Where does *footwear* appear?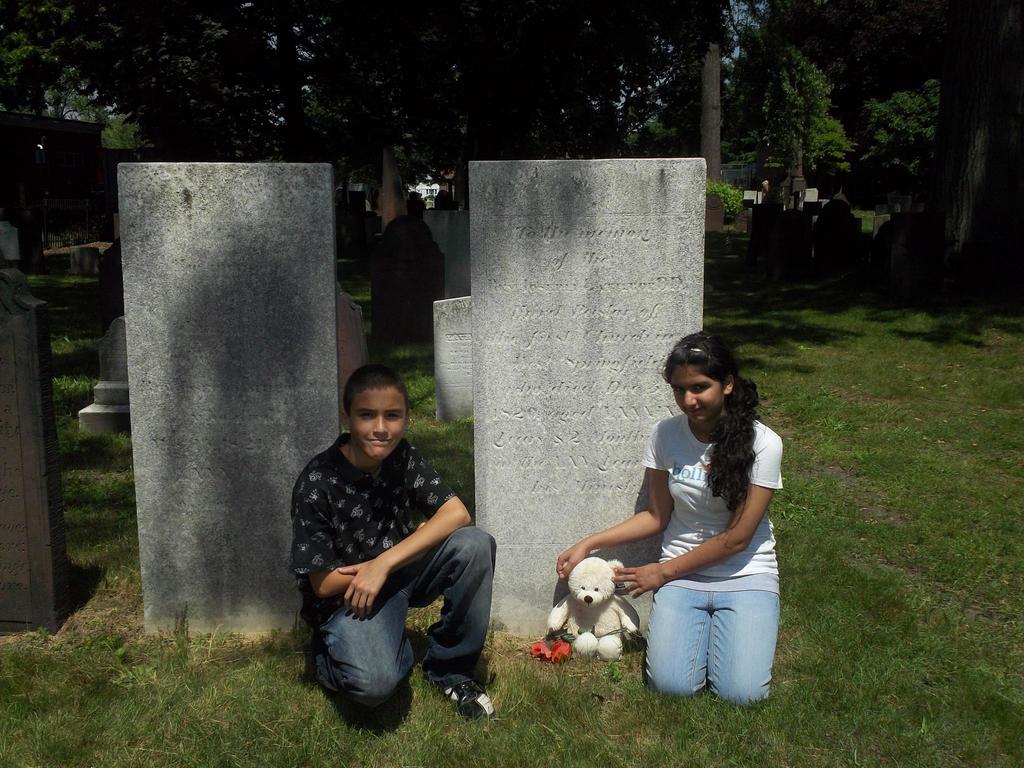
Appears at detection(424, 665, 499, 733).
